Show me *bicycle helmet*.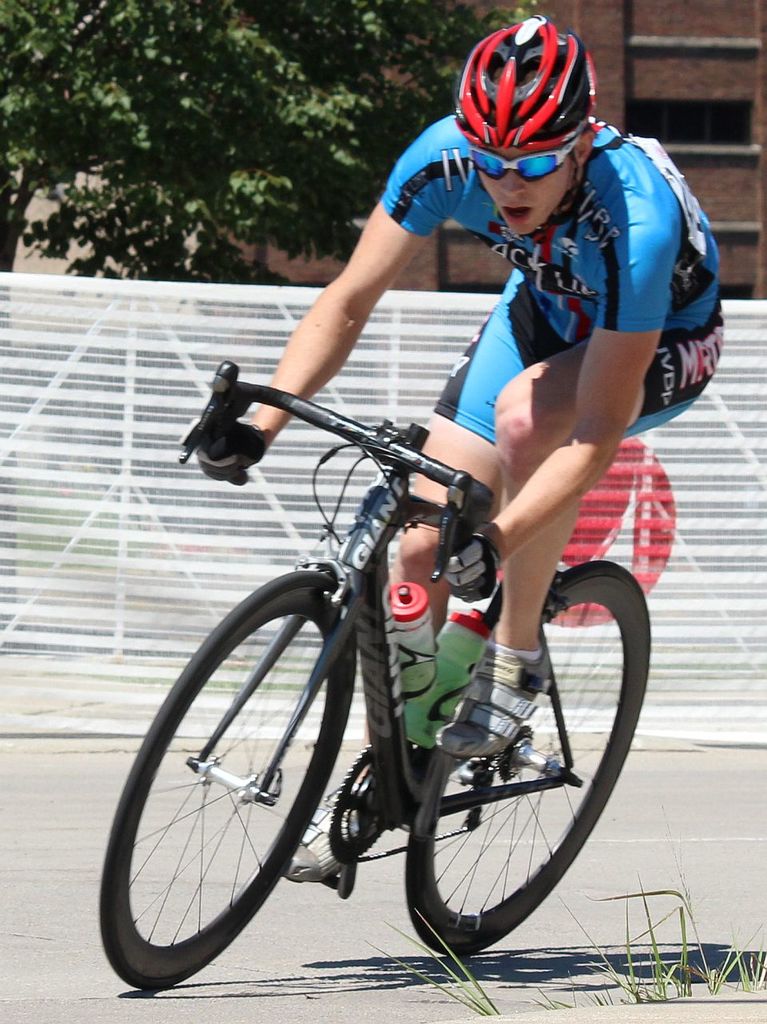
*bicycle helmet* is here: detection(450, 11, 598, 244).
